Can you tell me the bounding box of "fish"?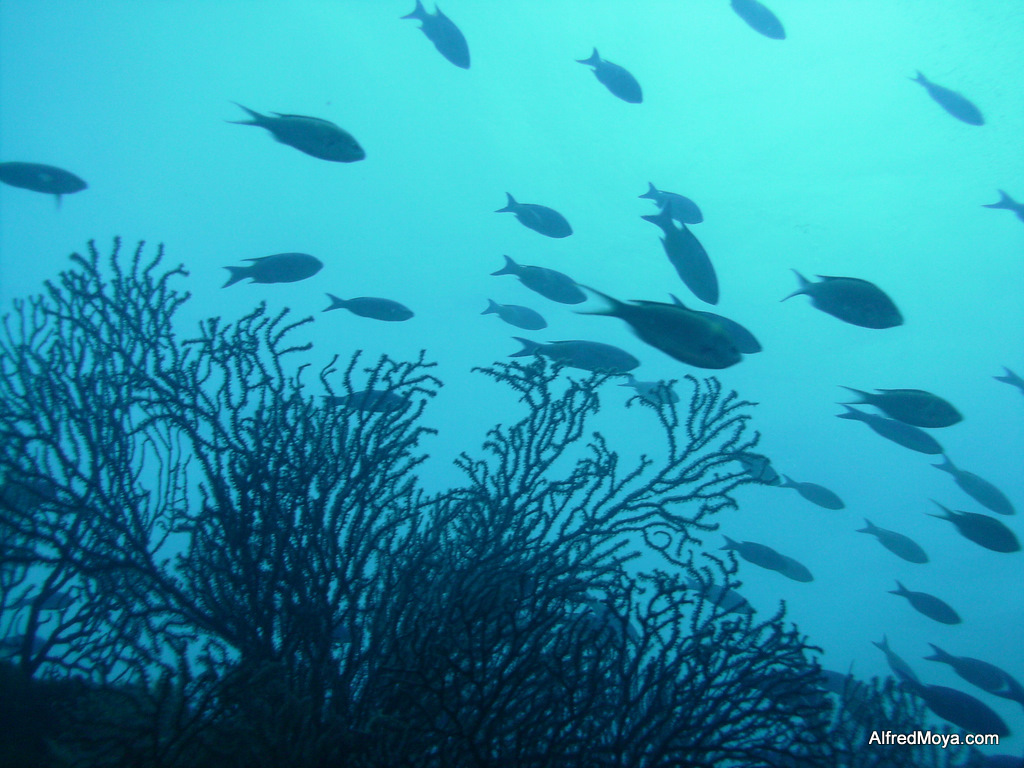
(638, 180, 705, 222).
